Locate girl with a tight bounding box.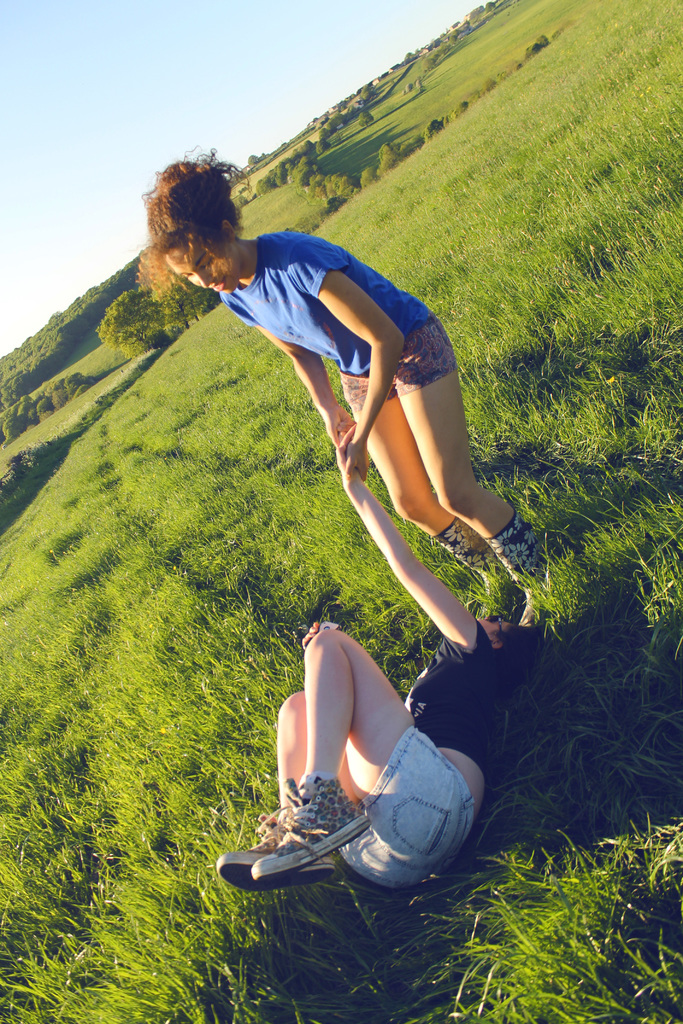
x1=137 y1=143 x2=544 y2=644.
